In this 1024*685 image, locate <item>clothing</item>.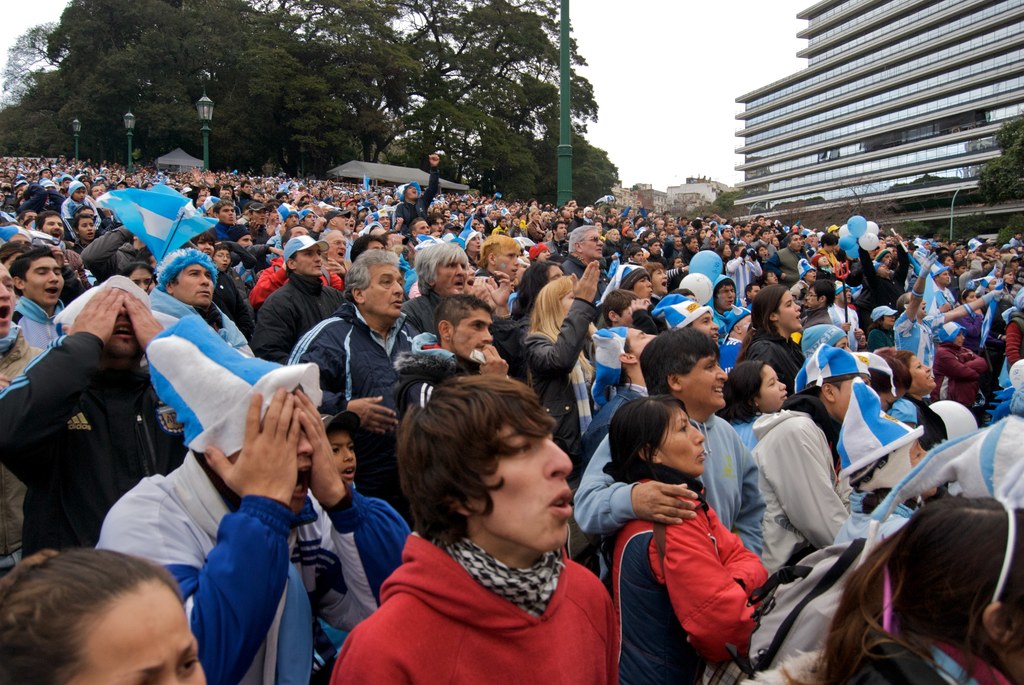
Bounding box: 644:251:669:272.
